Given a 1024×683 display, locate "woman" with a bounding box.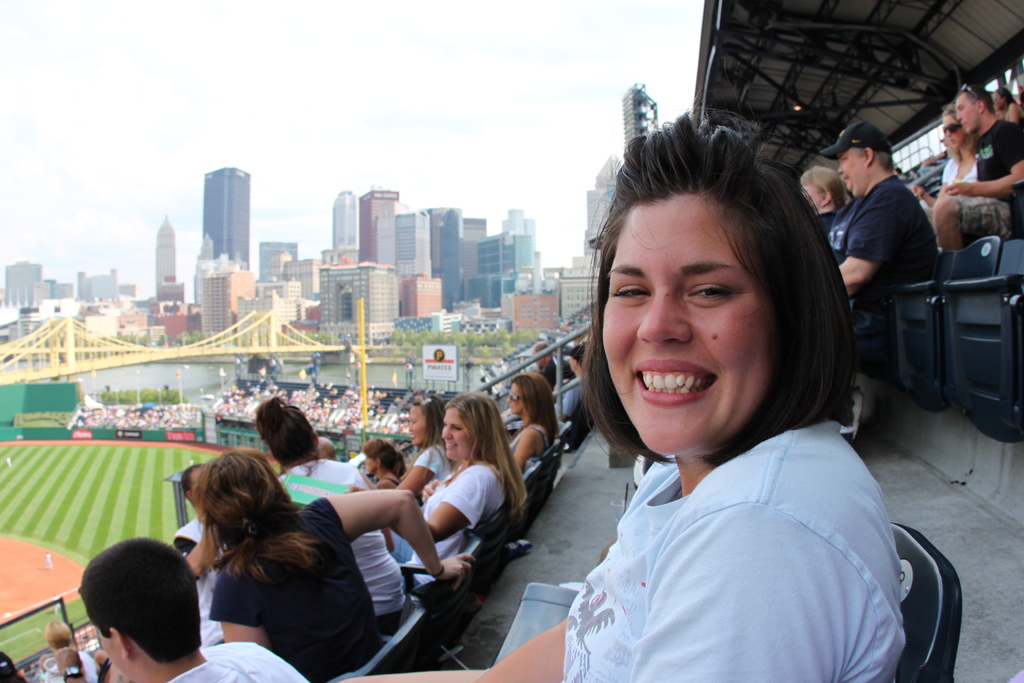
Located: 921,101,984,236.
